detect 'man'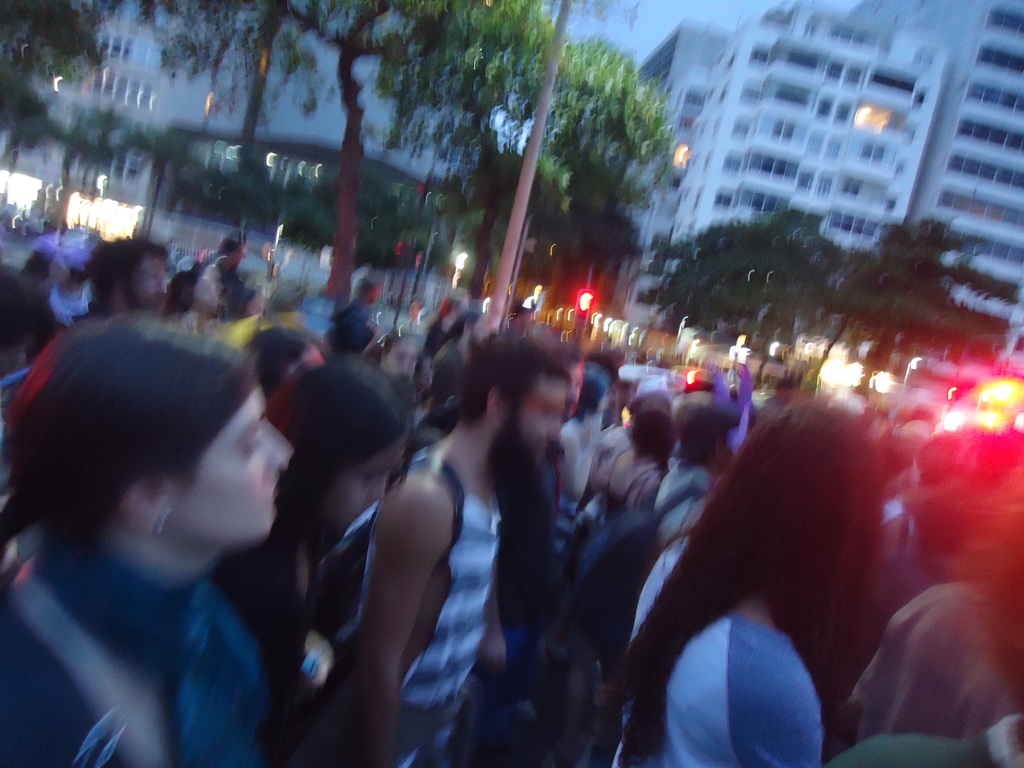
(left=650, top=401, right=739, bottom=559)
